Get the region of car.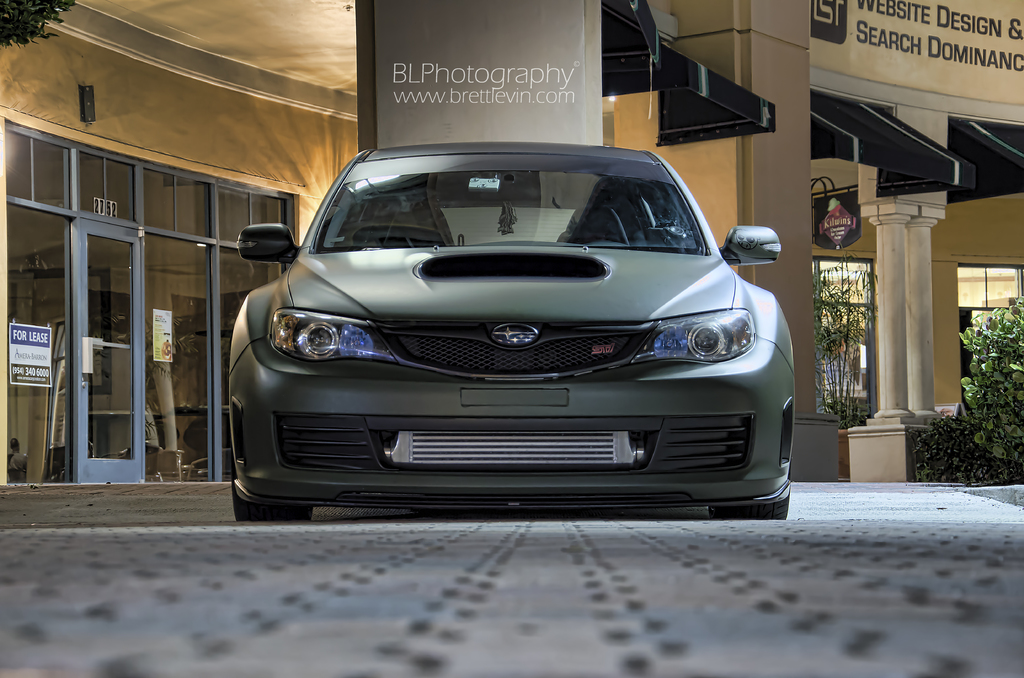
rect(228, 143, 794, 515).
